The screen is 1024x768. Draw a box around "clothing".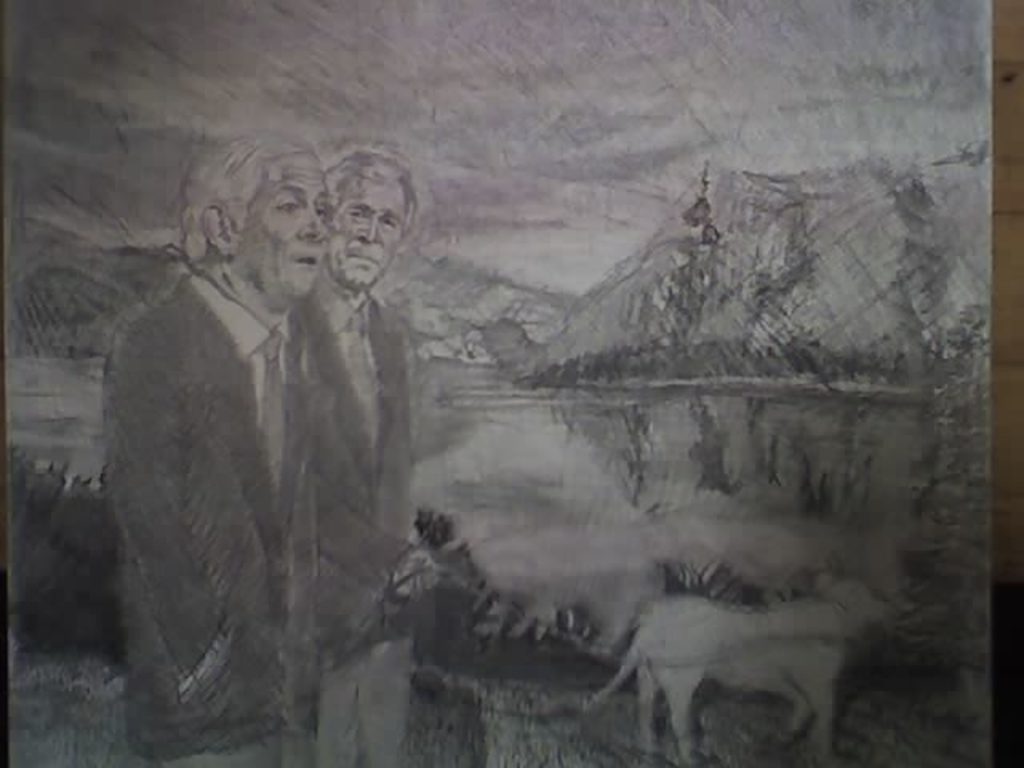
<box>330,306,406,755</box>.
